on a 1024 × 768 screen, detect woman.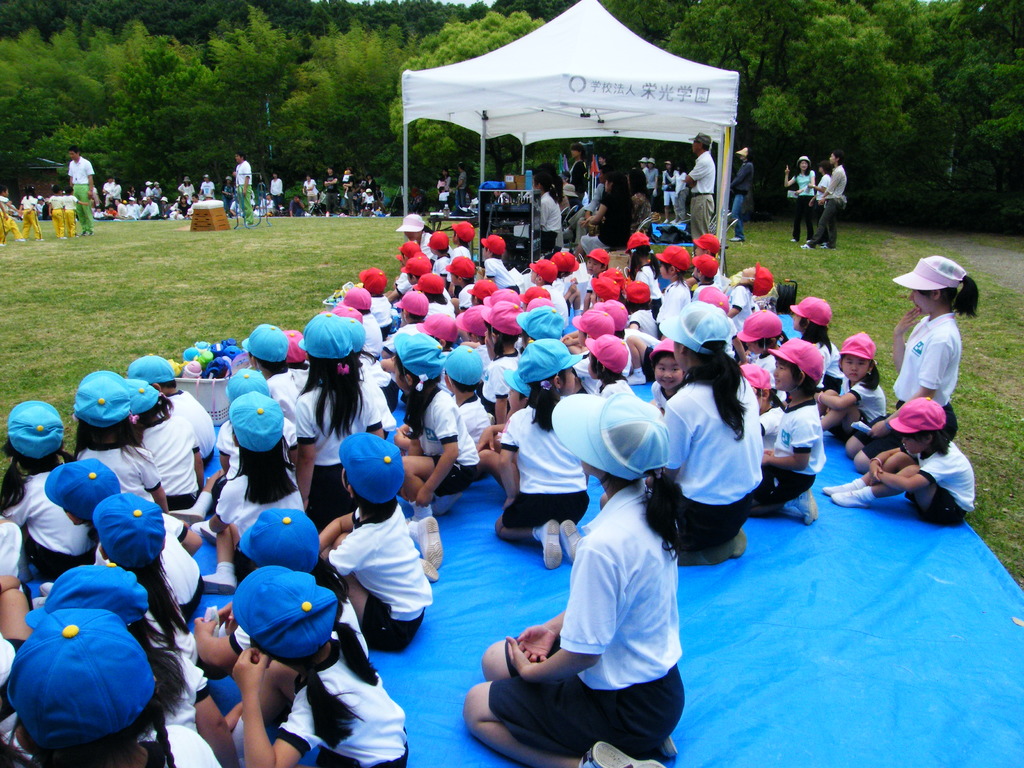
584,172,639,252.
